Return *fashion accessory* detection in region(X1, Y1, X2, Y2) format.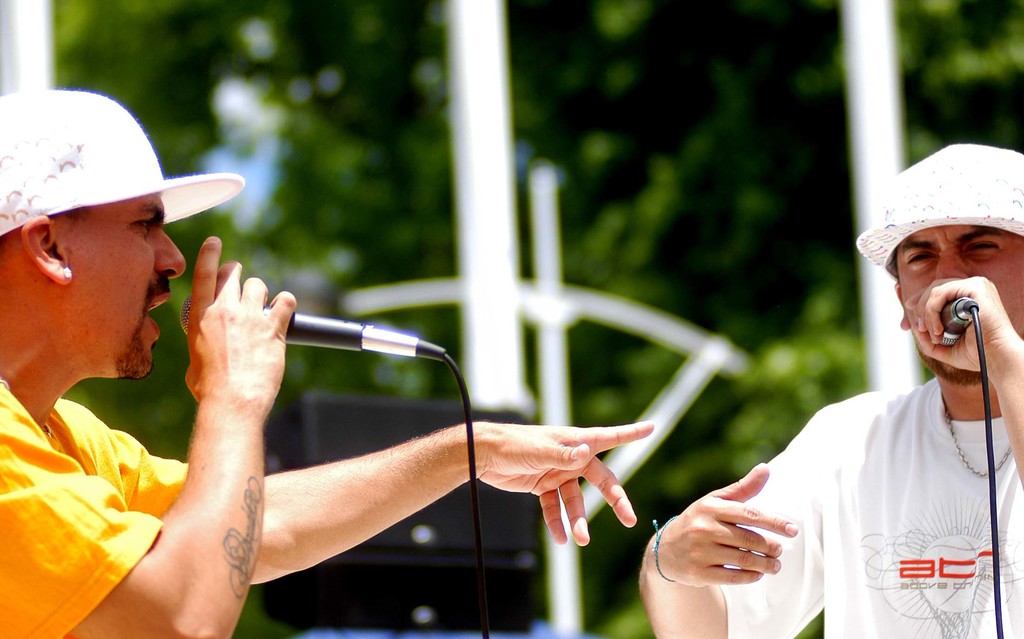
region(854, 141, 1023, 280).
